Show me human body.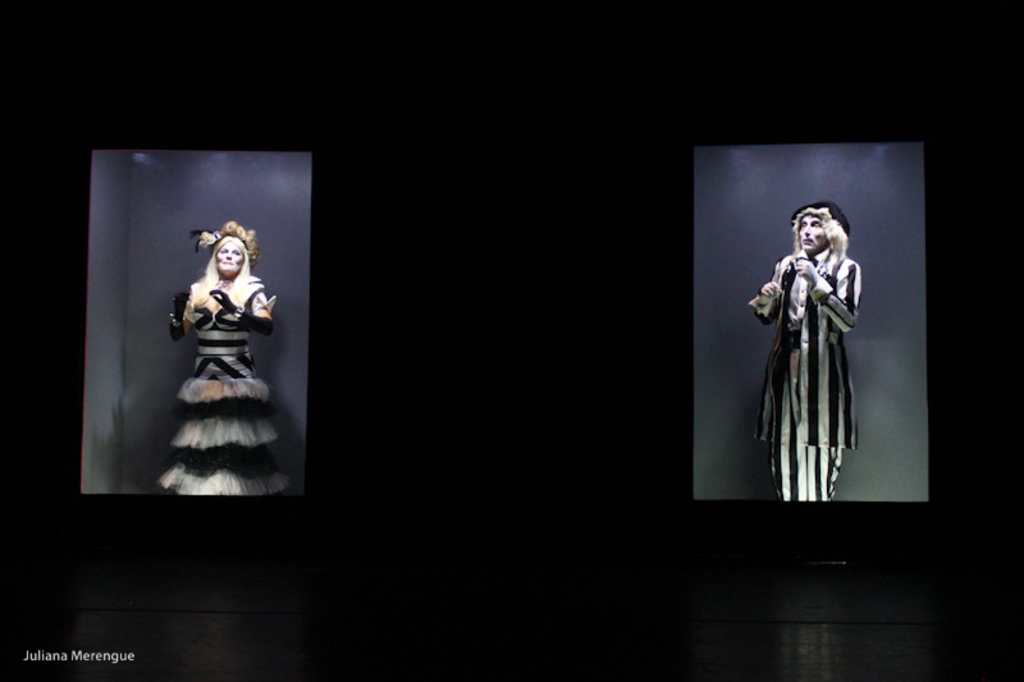
human body is here: (x1=759, y1=201, x2=867, y2=535).
